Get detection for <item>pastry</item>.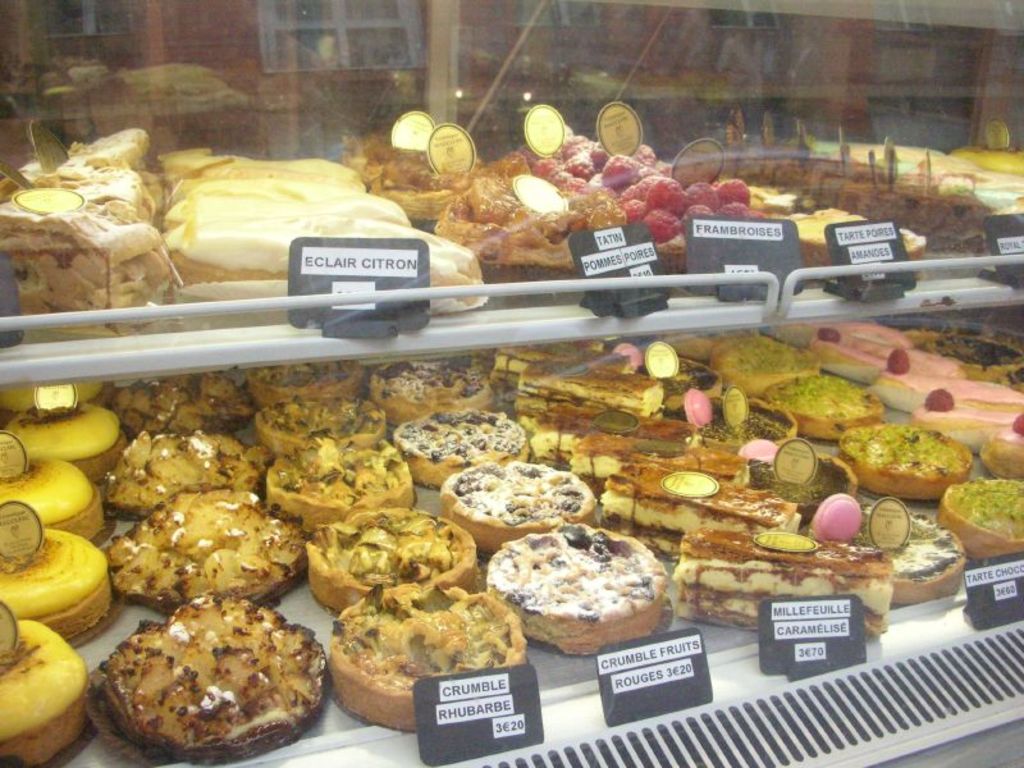
Detection: bbox=[859, 416, 978, 500].
